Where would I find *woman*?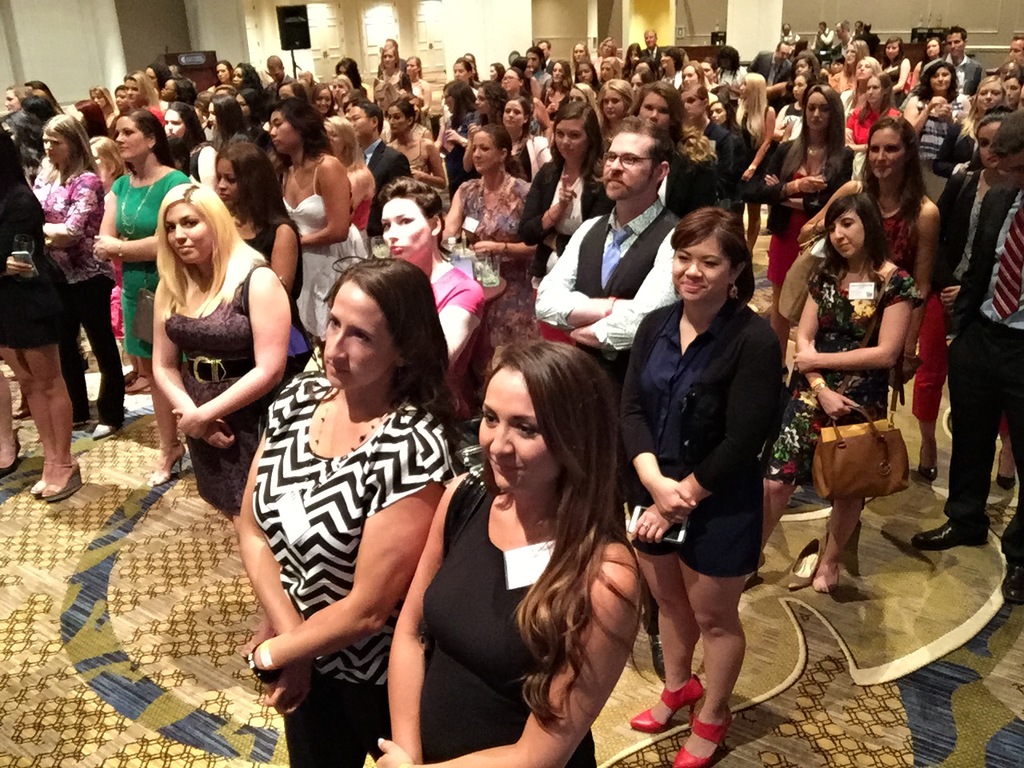
At 943,71,1003,209.
